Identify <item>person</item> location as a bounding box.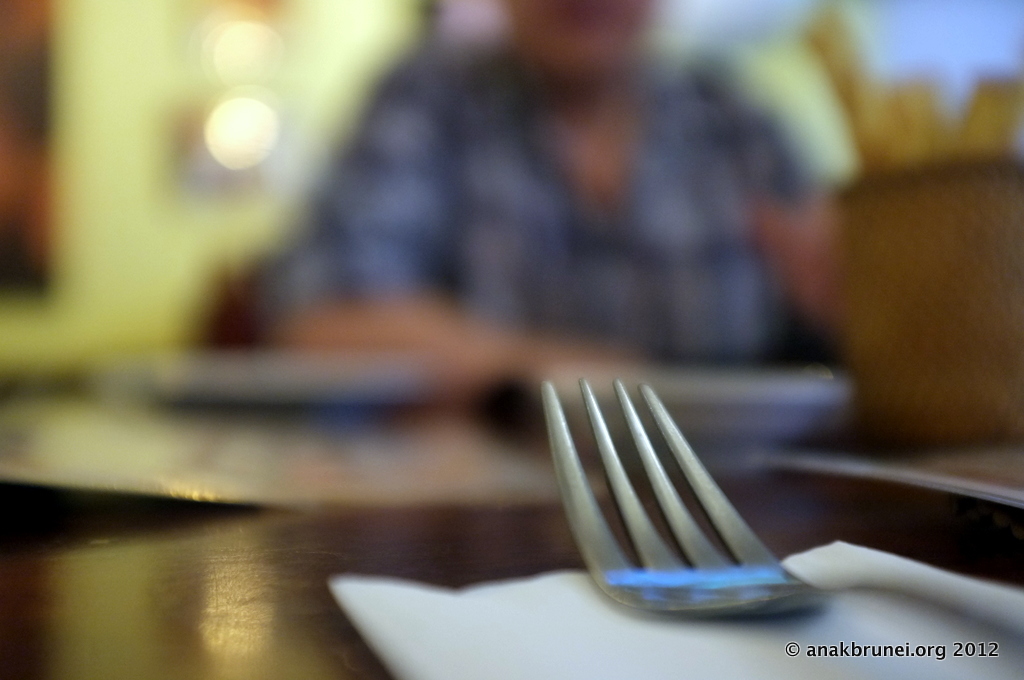
197:0:823:399.
